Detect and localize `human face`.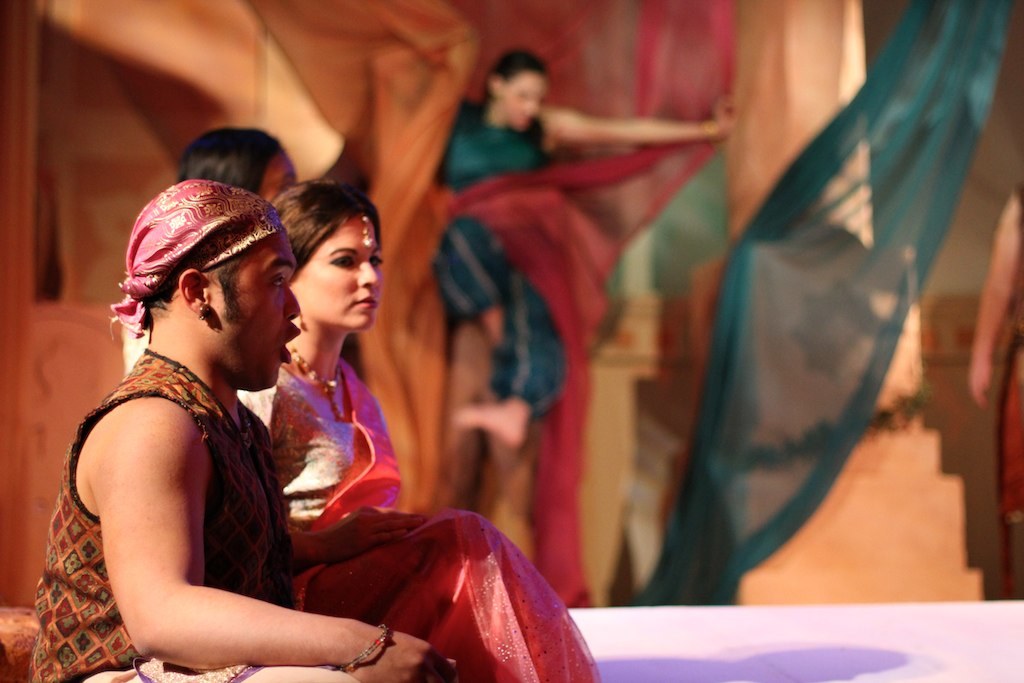
Localized at bbox=[263, 152, 295, 204].
